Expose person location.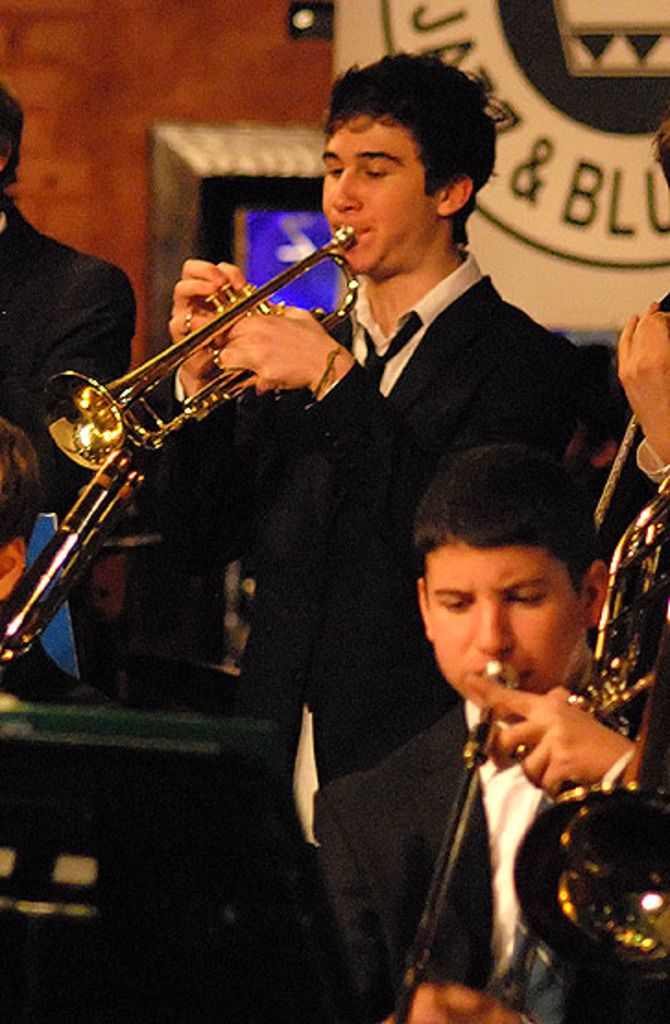
Exposed at (0, 76, 137, 555).
